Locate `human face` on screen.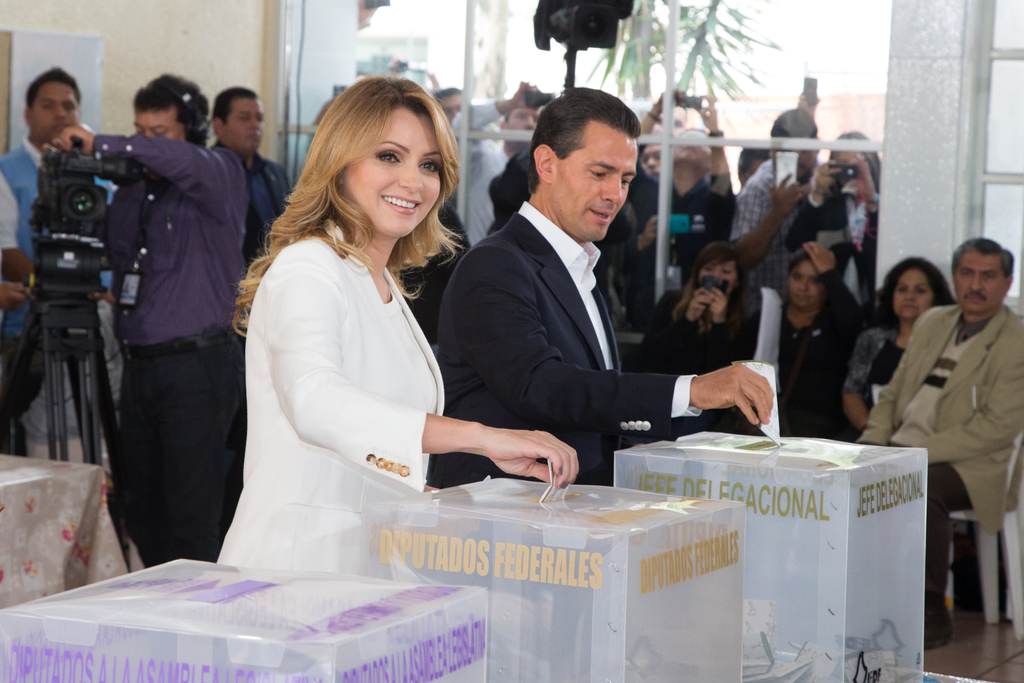
On screen at bbox(837, 152, 858, 161).
